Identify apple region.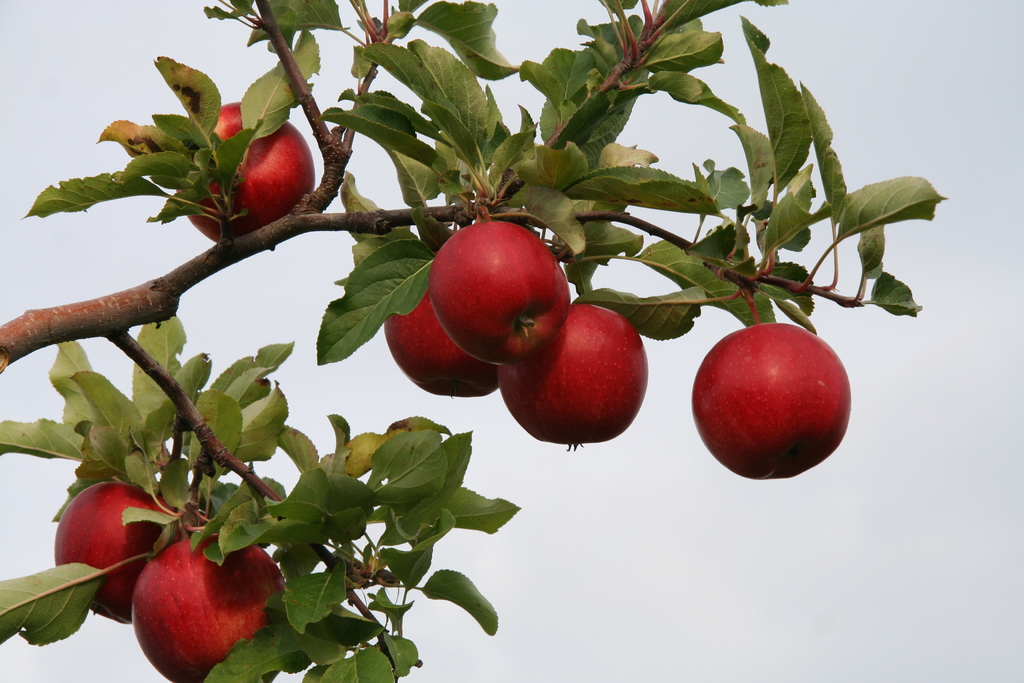
Region: Rect(380, 286, 499, 396).
